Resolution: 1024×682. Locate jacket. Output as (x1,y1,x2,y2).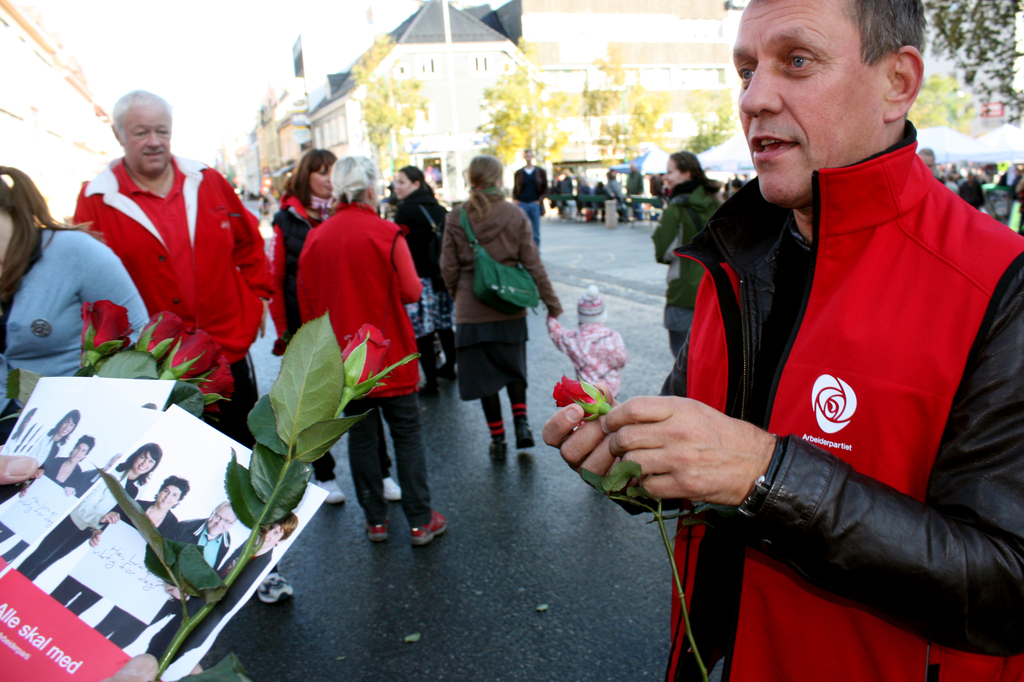
(437,191,563,337).
